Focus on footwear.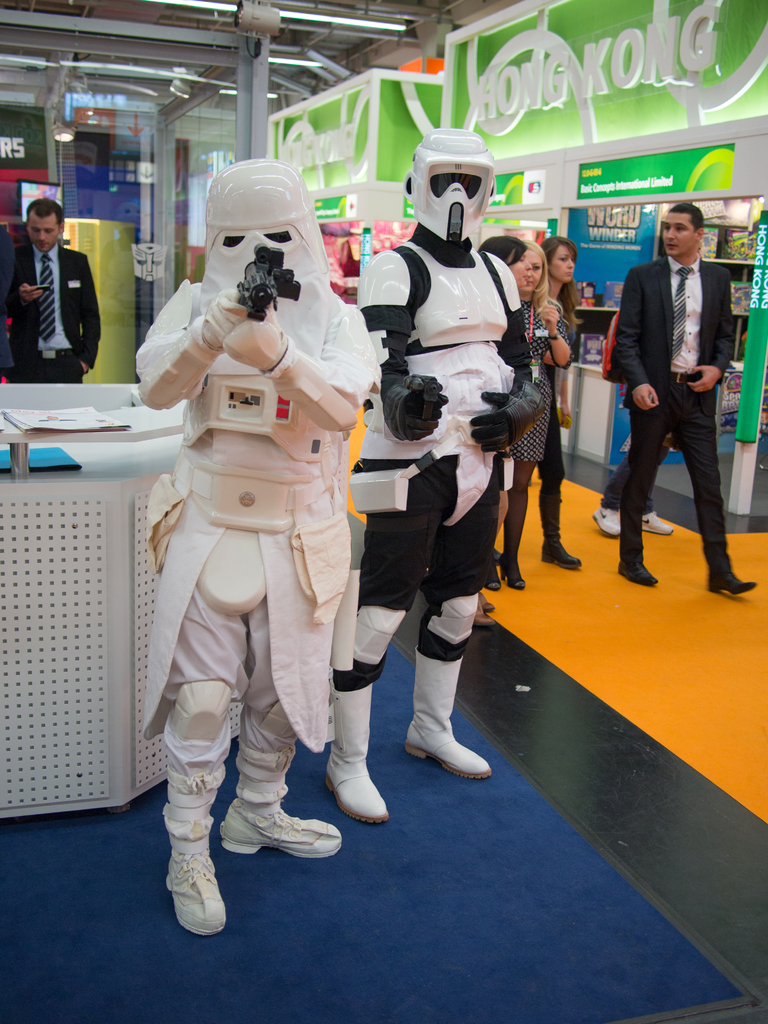
Focused at bbox=[404, 645, 493, 783].
